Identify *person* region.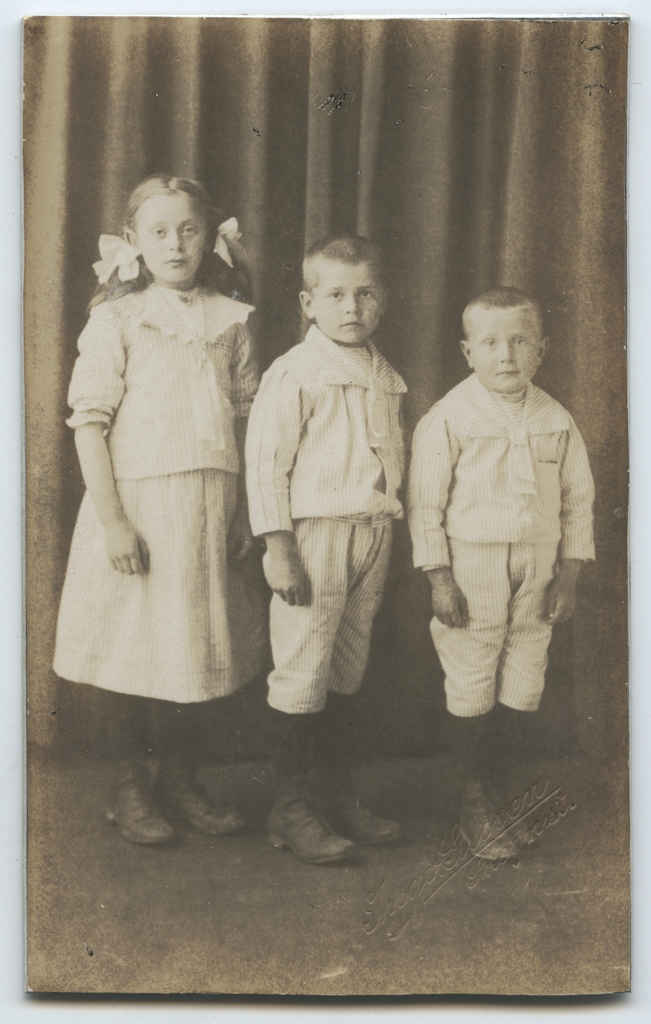
Region: Rect(406, 291, 597, 861).
